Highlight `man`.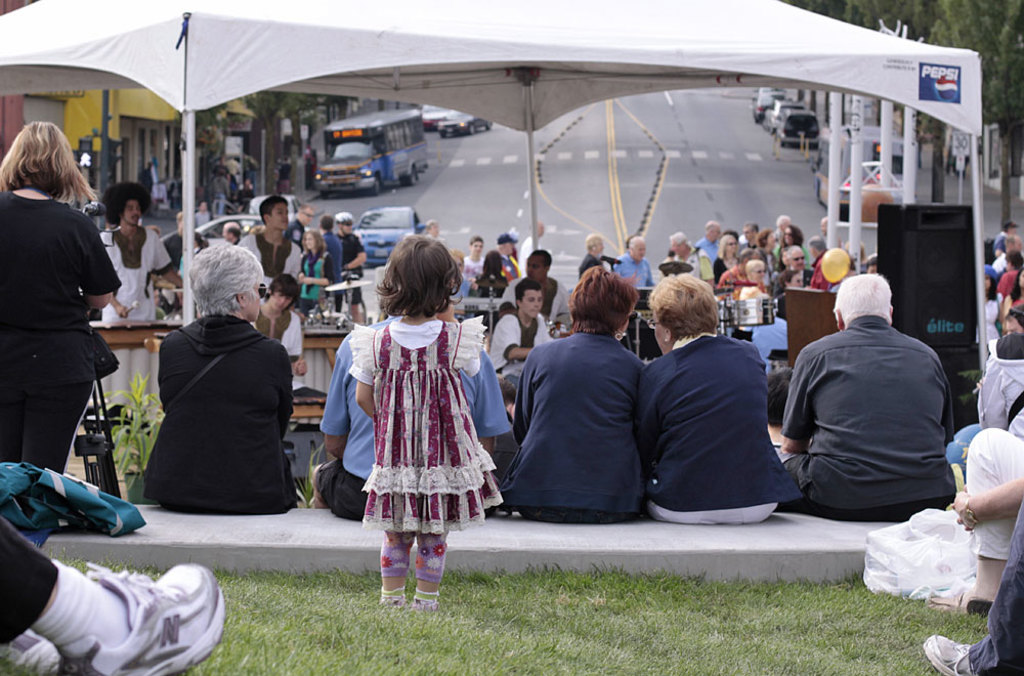
Highlighted region: crop(501, 248, 561, 330).
